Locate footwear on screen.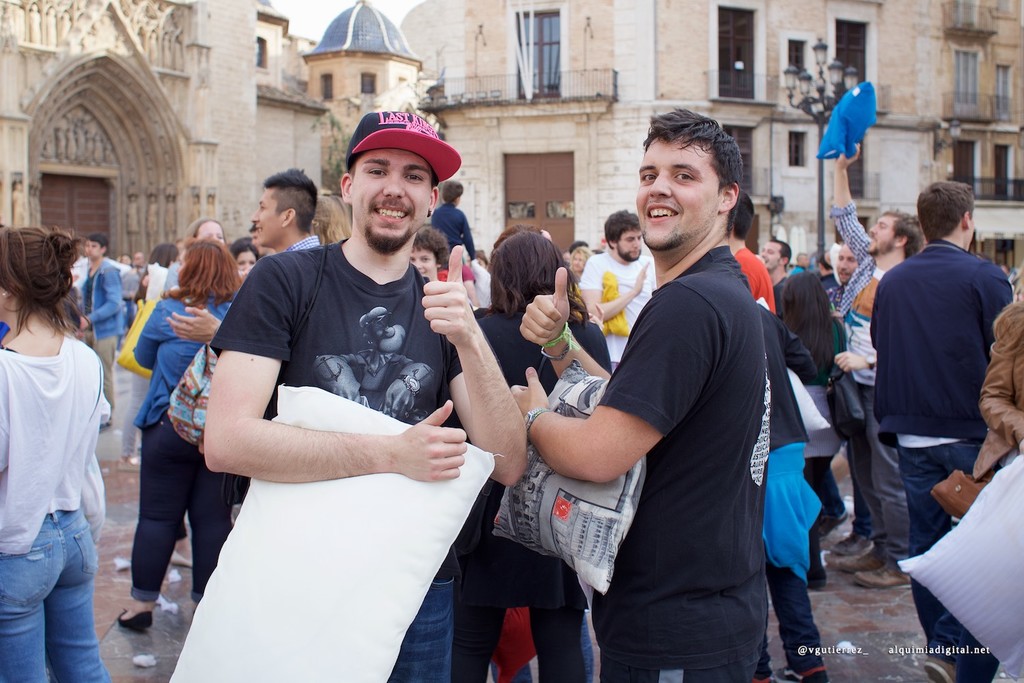
On screen at [830, 531, 867, 549].
